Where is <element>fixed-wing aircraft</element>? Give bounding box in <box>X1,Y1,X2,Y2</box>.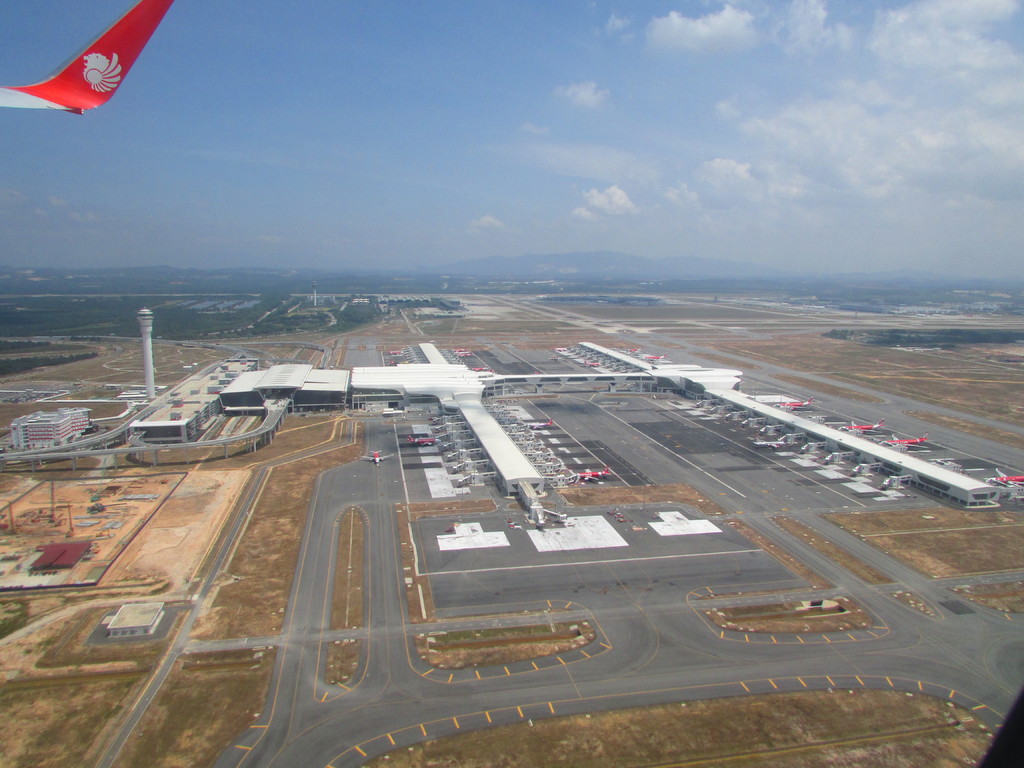
<box>583,358,599,367</box>.
